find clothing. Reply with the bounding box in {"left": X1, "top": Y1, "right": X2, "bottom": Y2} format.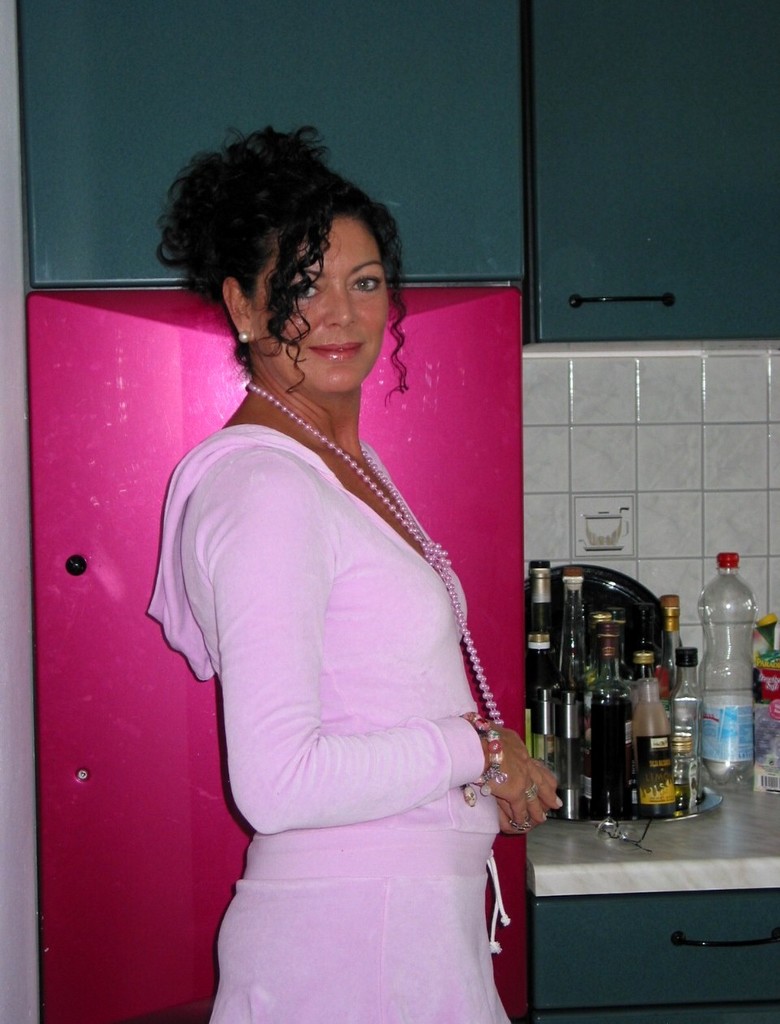
{"left": 155, "top": 334, "right": 542, "bottom": 991}.
